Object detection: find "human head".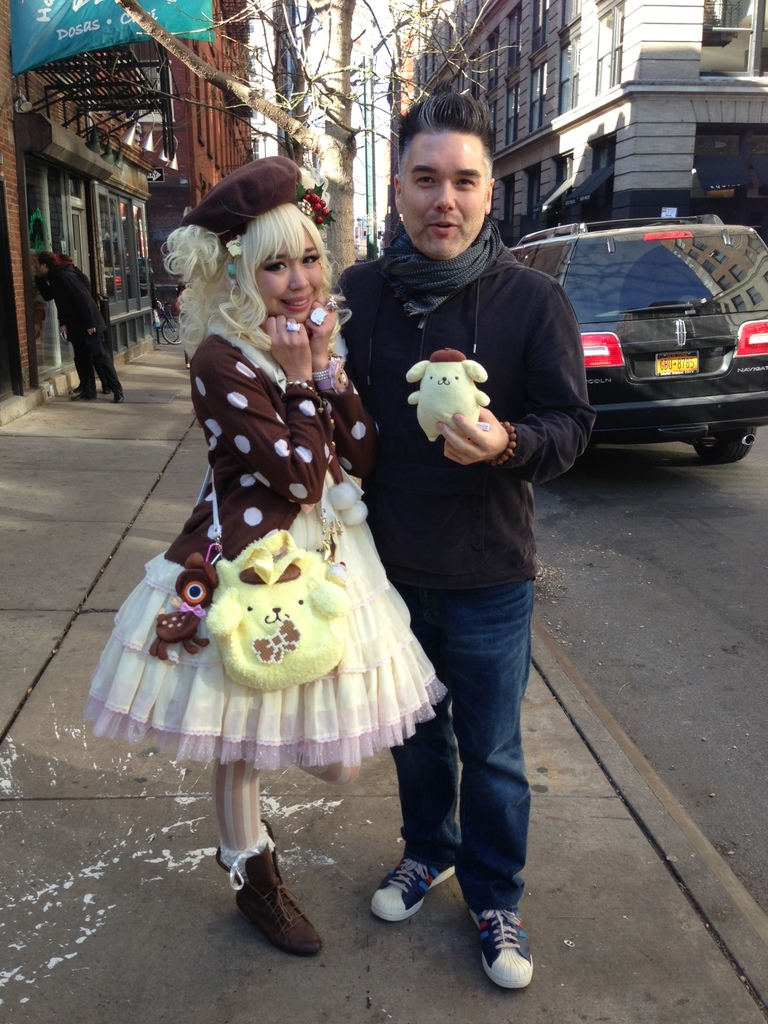
(x1=392, y1=94, x2=491, y2=251).
